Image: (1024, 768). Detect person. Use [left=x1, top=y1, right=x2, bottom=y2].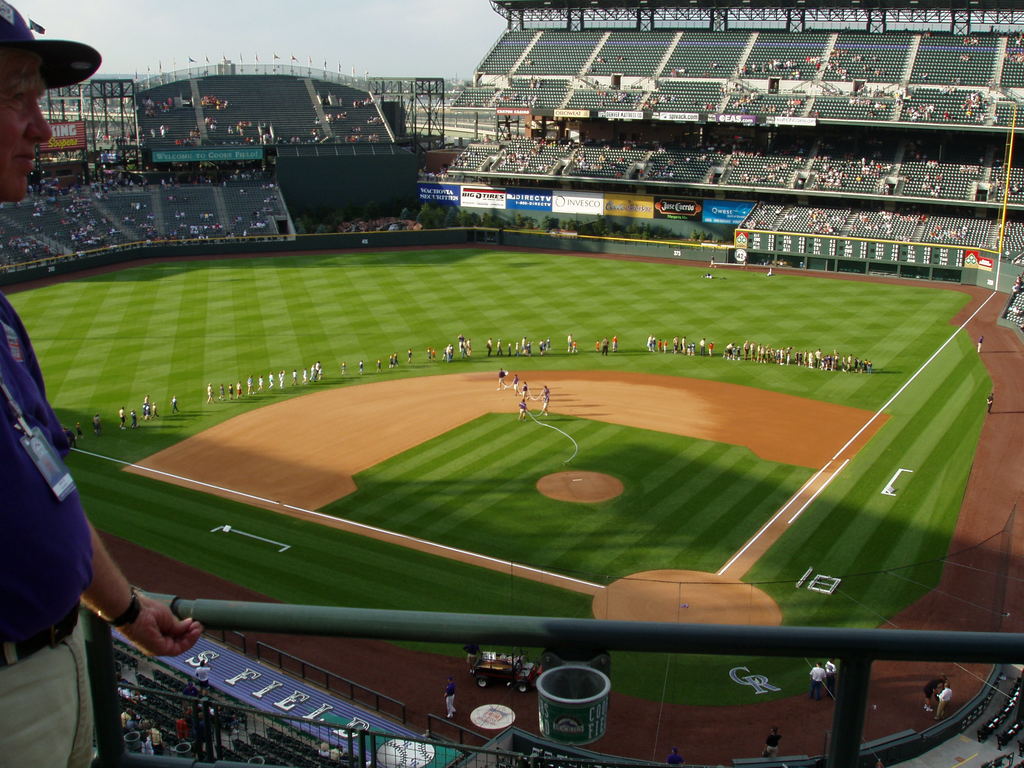
[left=126, top=410, right=139, bottom=434].
